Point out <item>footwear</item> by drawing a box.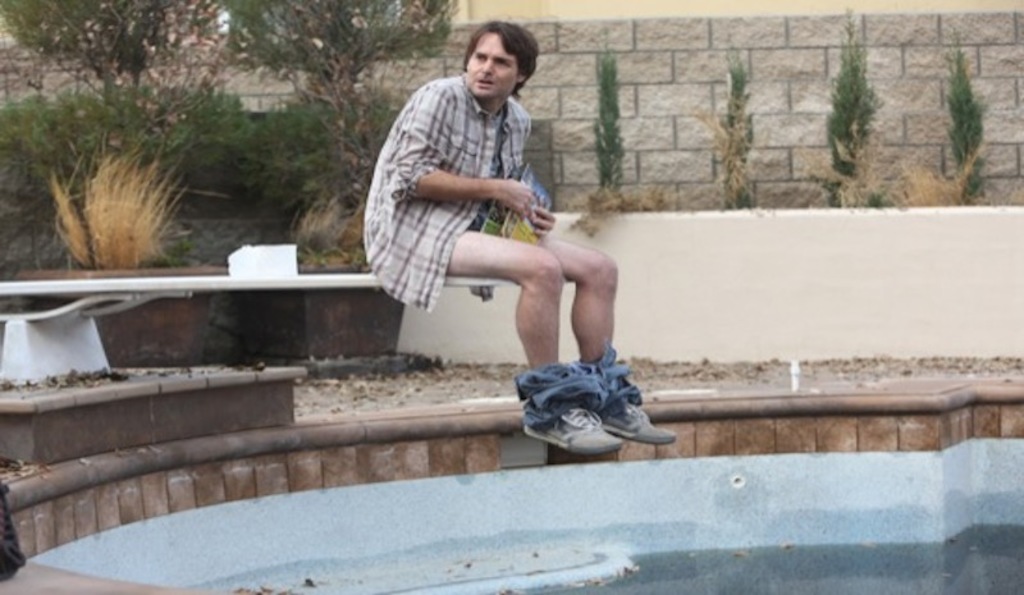
bbox=(596, 399, 677, 443).
